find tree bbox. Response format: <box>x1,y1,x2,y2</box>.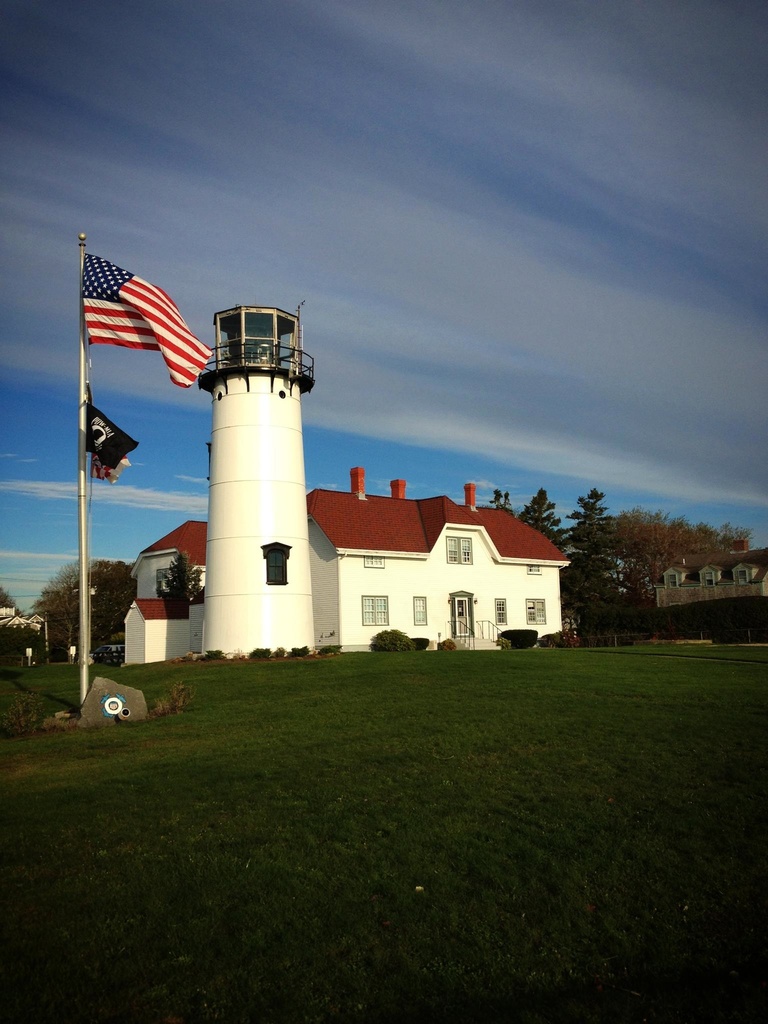
<box>518,489,575,554</box>.
